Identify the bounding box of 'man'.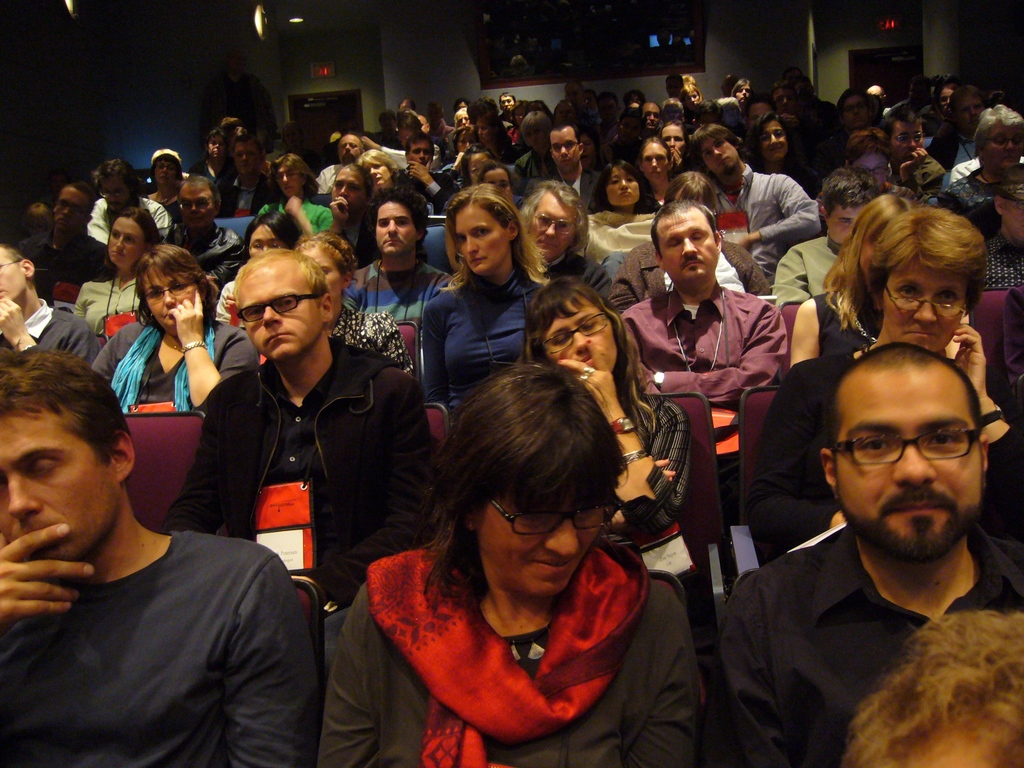
(341,184,448,324).
